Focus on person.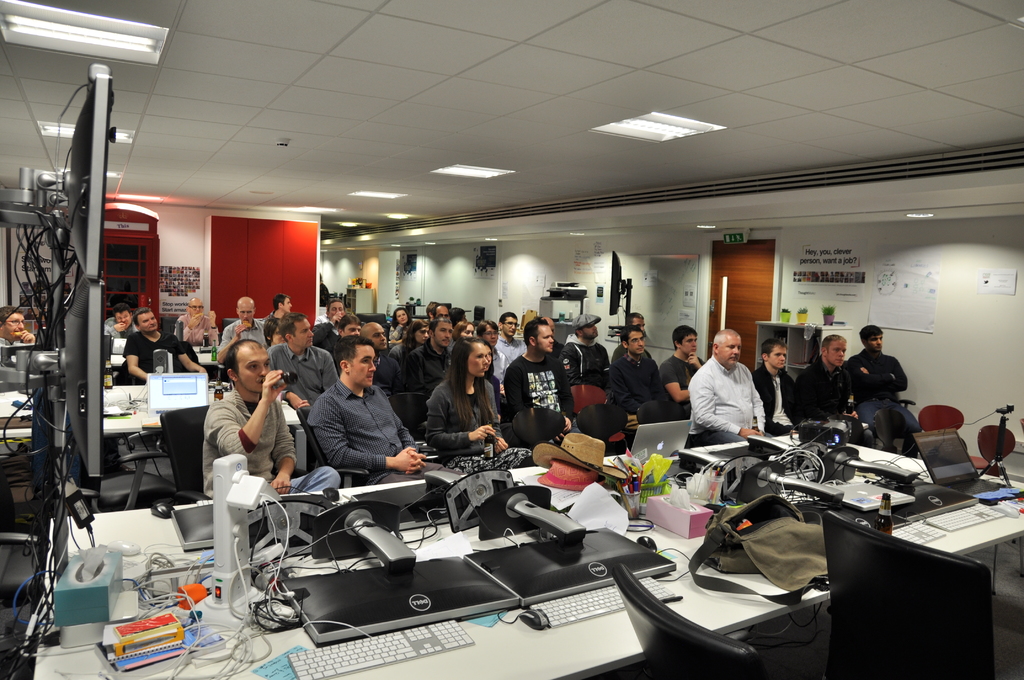
Focused at [x1=872, y1=325, x2=908, y2=464].
